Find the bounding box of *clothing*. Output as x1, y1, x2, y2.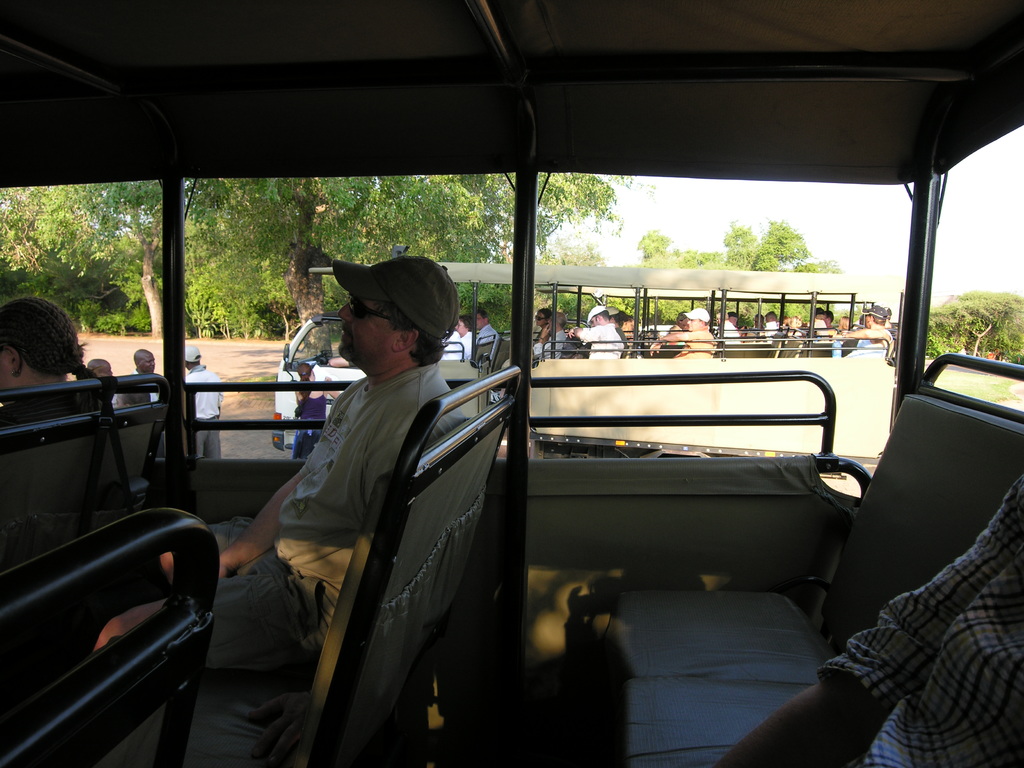
573, 320, 624, 361.
